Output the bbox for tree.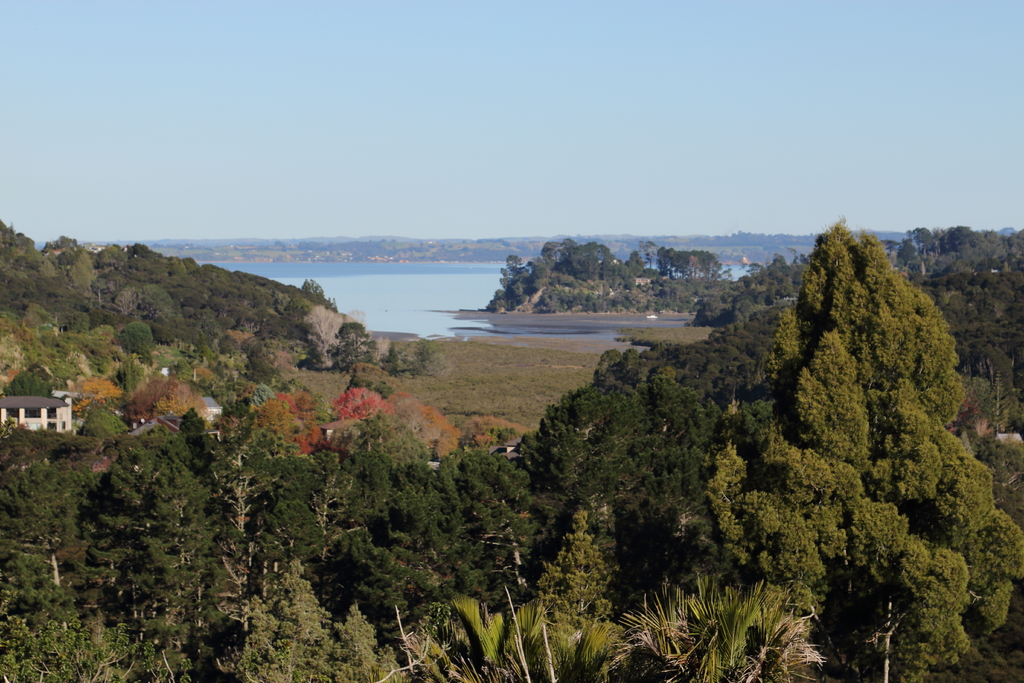
box=[751, 192, 992, 627].
